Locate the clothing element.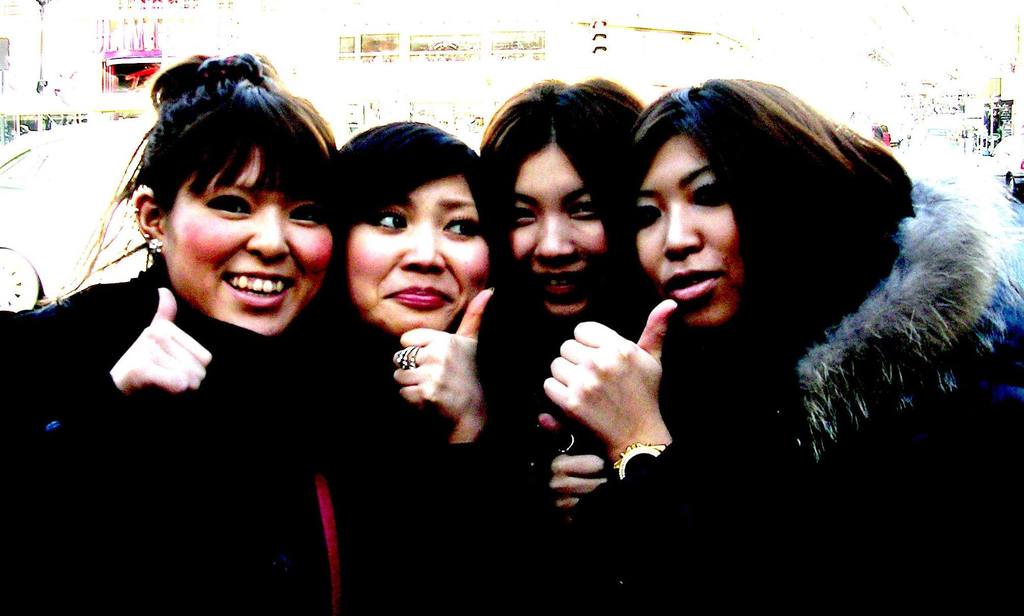
Element bbox: 0/257/340/602.
